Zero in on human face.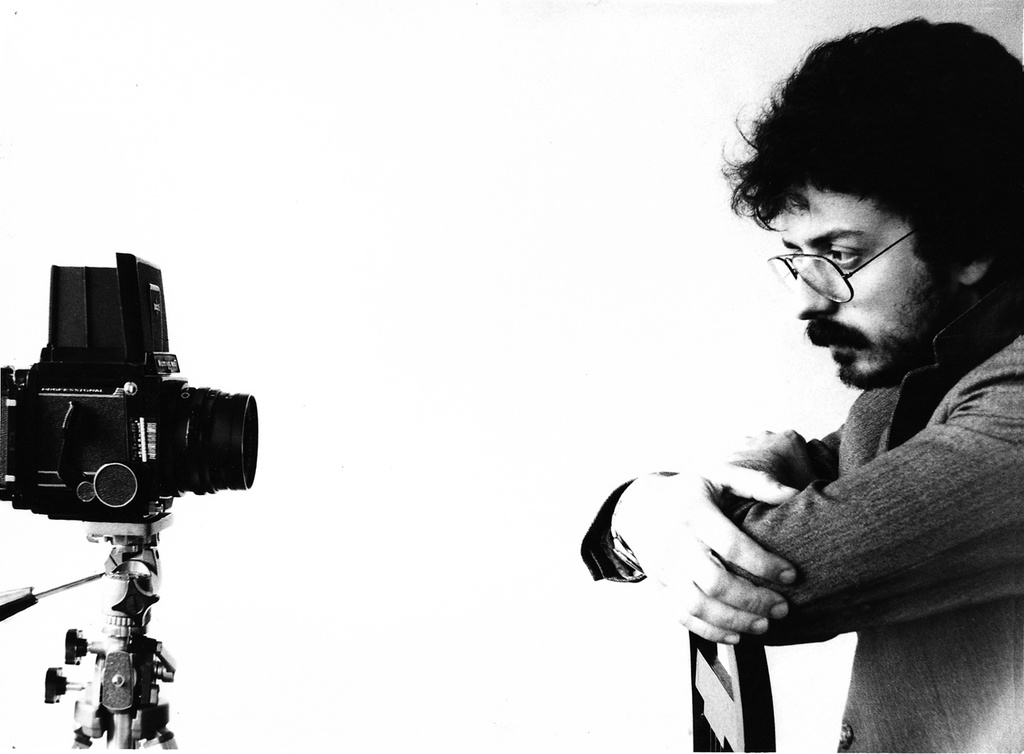
Zeroed in: 780 186 963 385.
